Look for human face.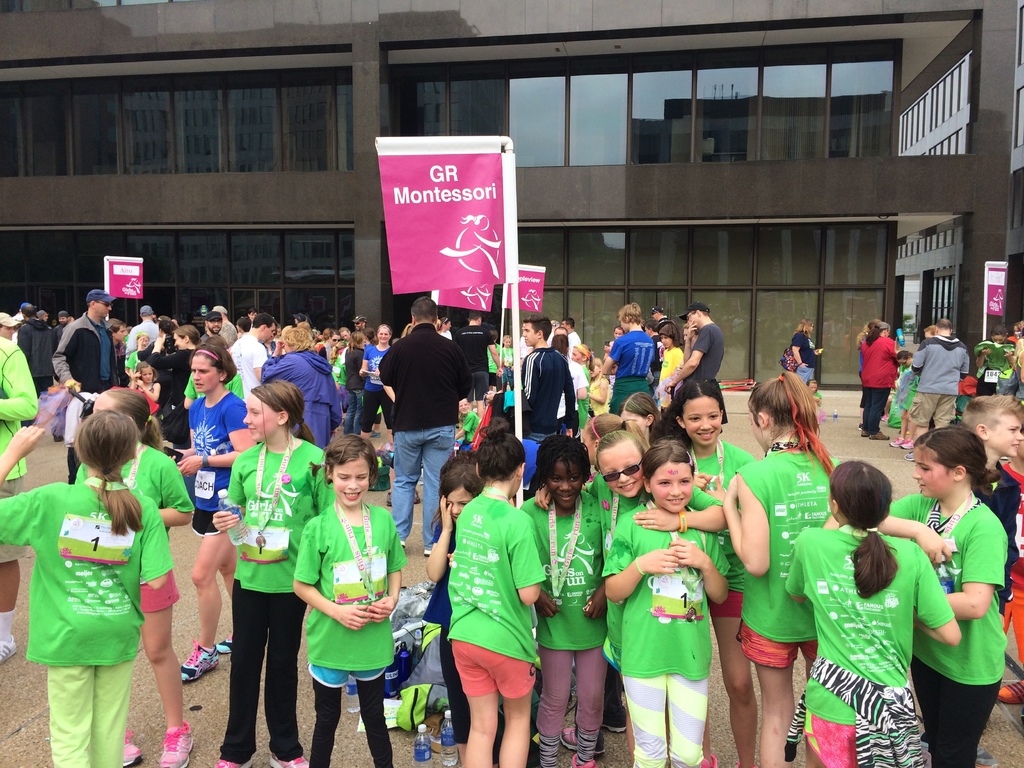
Found: 243, 396, 273, 440.
